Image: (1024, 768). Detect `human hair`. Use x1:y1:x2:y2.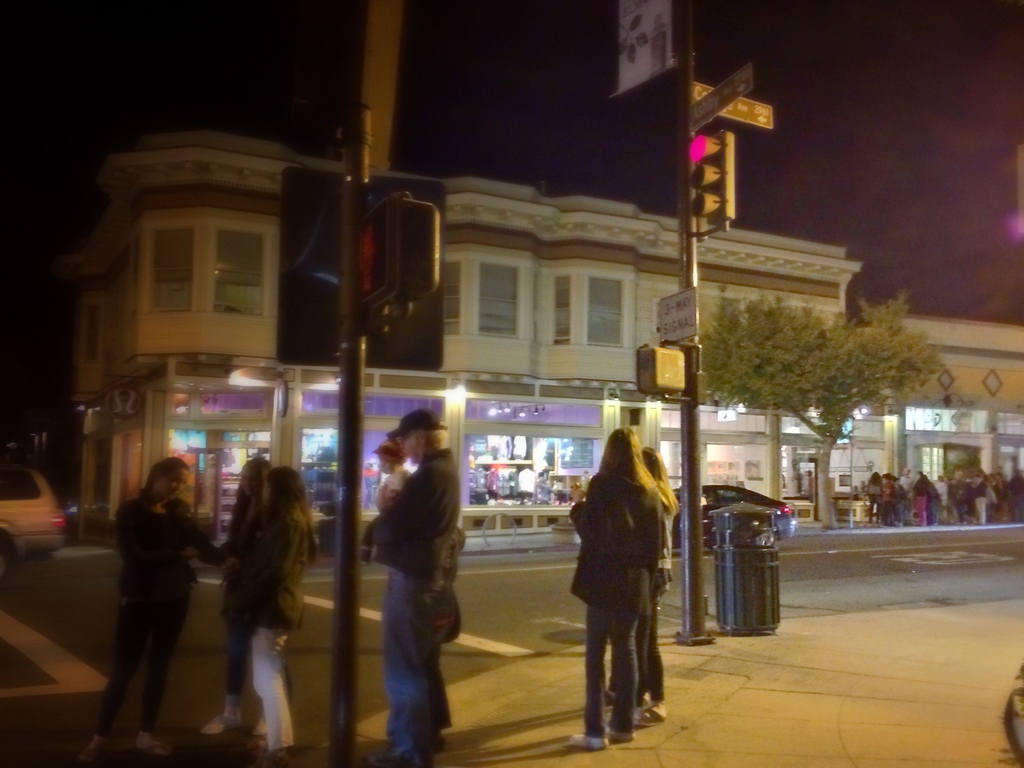
644:442:677:516.
